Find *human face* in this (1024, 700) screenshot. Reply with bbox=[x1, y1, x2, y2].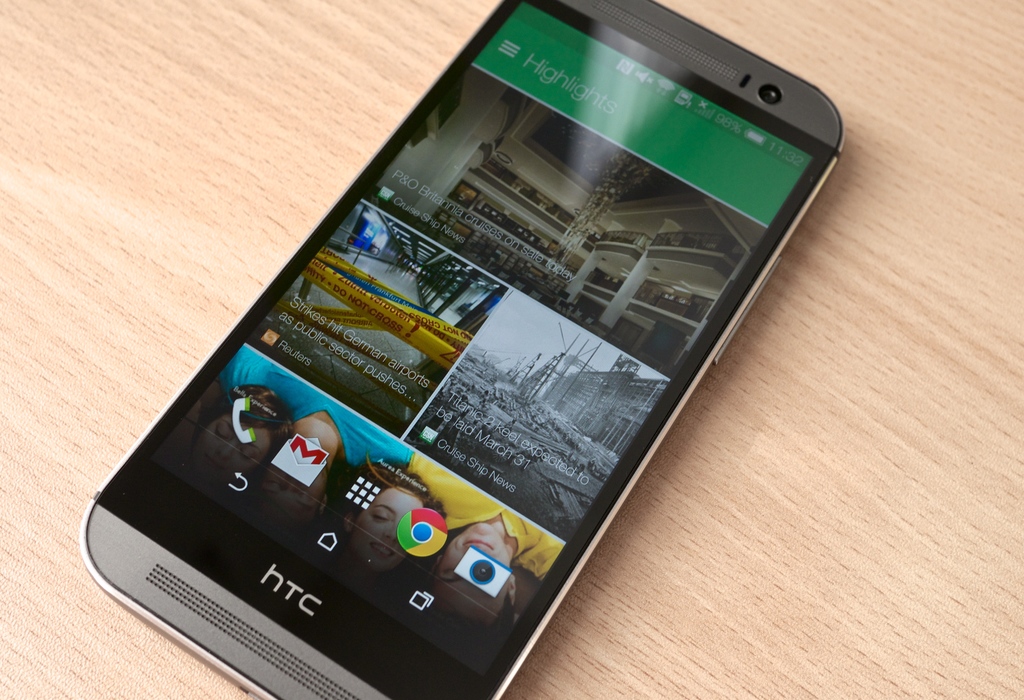
bbox=[358, 485, 422, 573].
